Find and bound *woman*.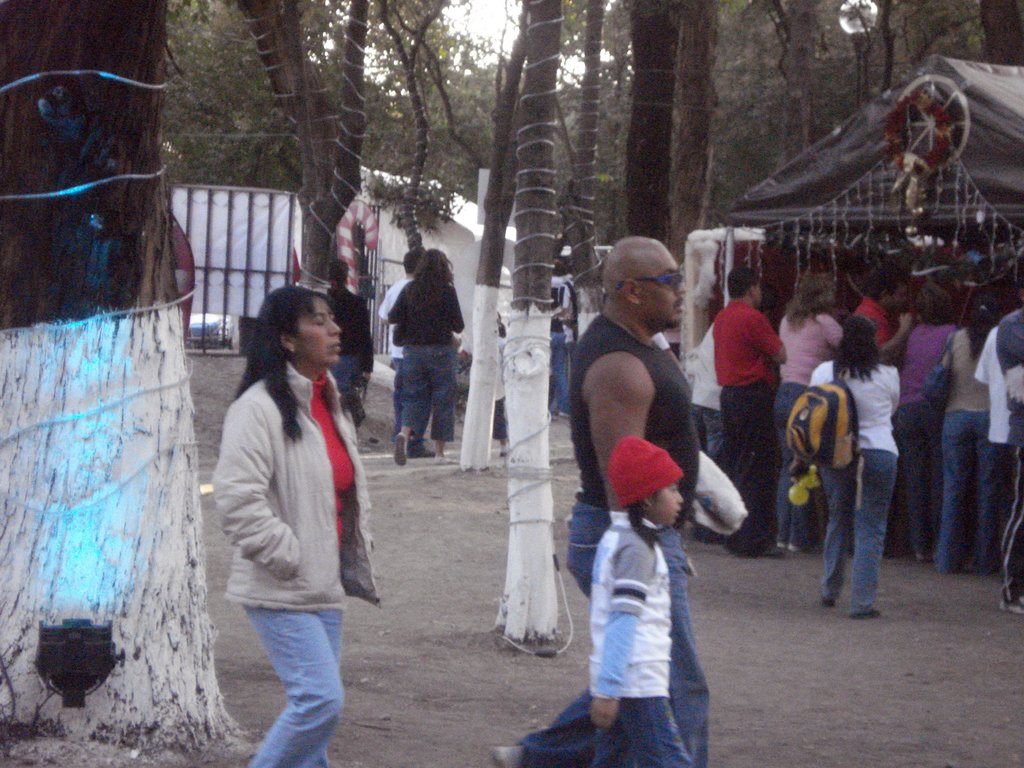
Bound: BBox(896, 282, 966, 560).
